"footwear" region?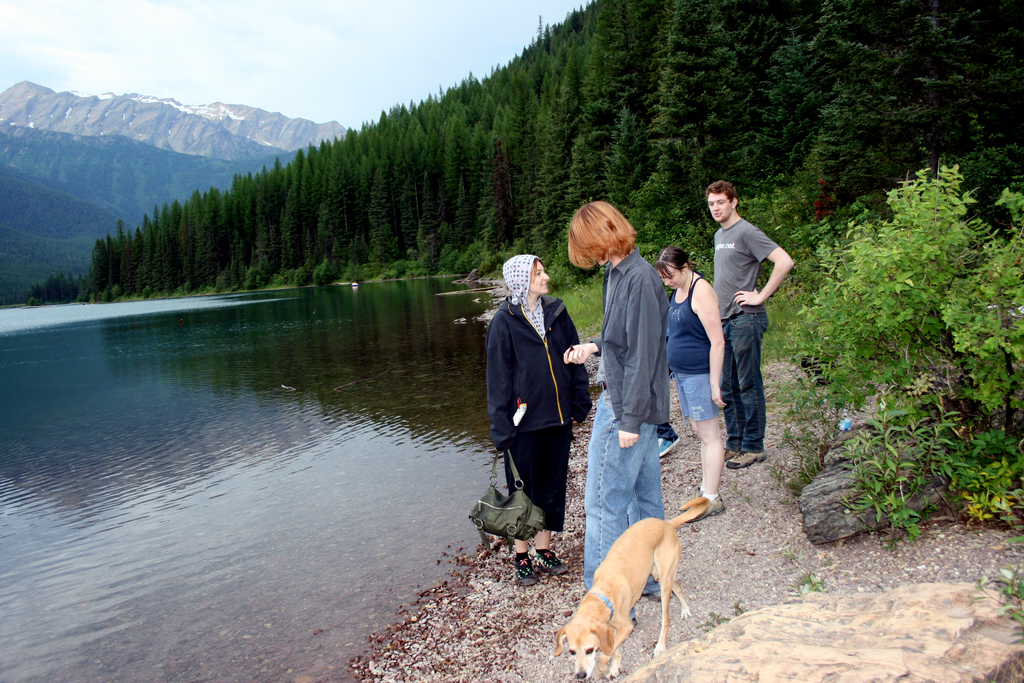
678:489:701:511
